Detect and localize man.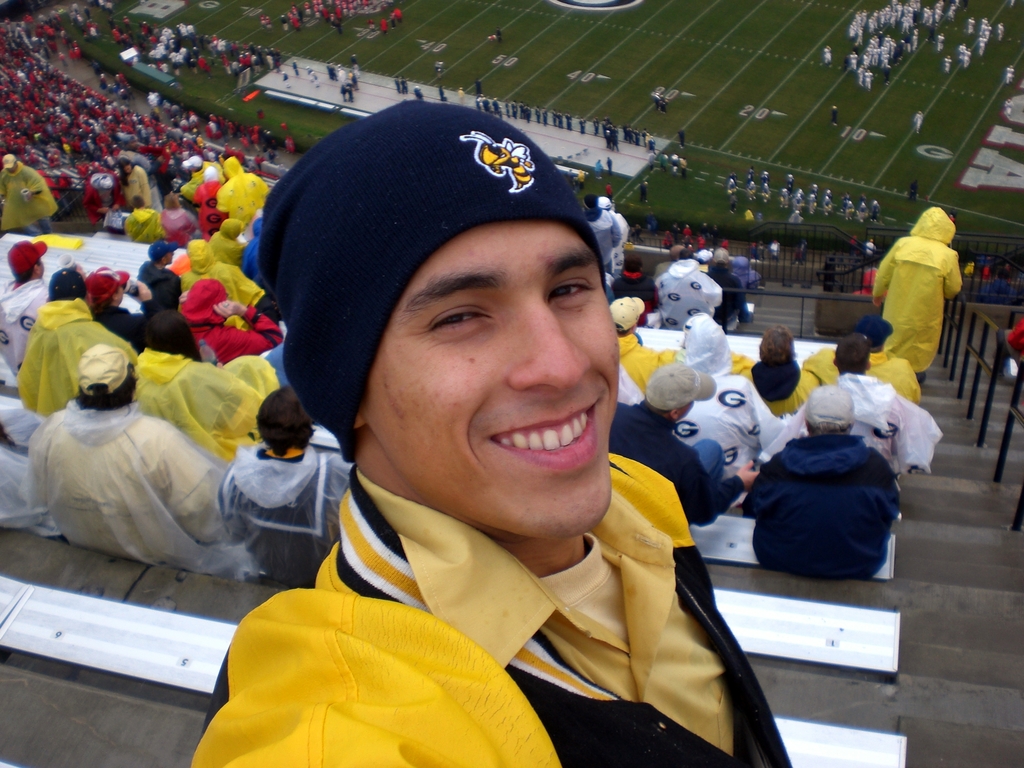
Localized at [655,246,722,327].
